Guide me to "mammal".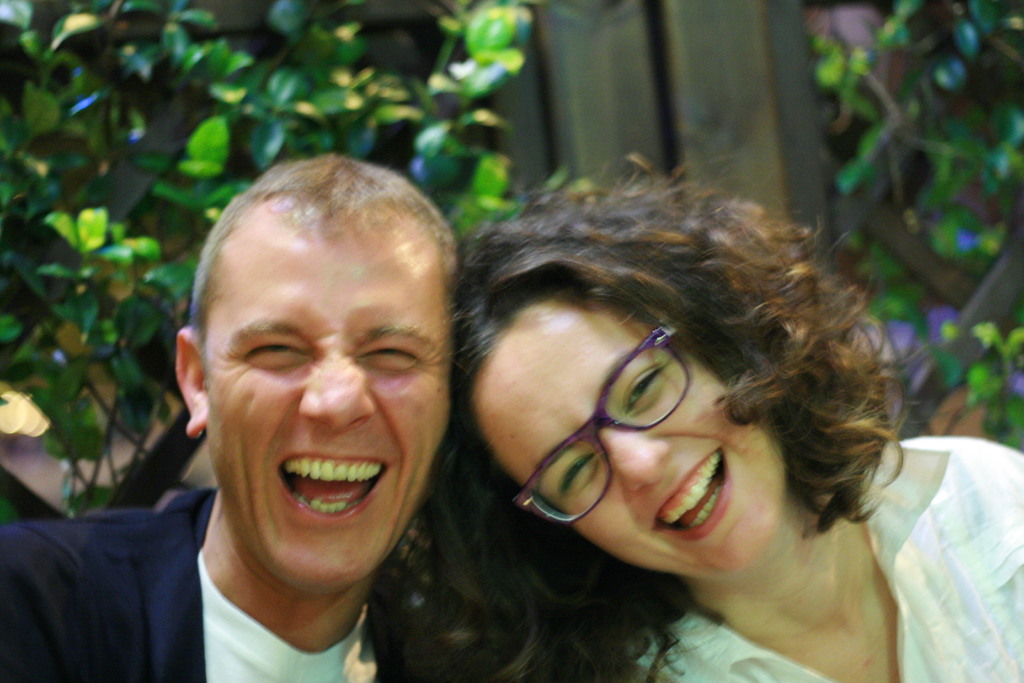
Guidance: (x1=394, y1=162, x2=970, y2=651).
